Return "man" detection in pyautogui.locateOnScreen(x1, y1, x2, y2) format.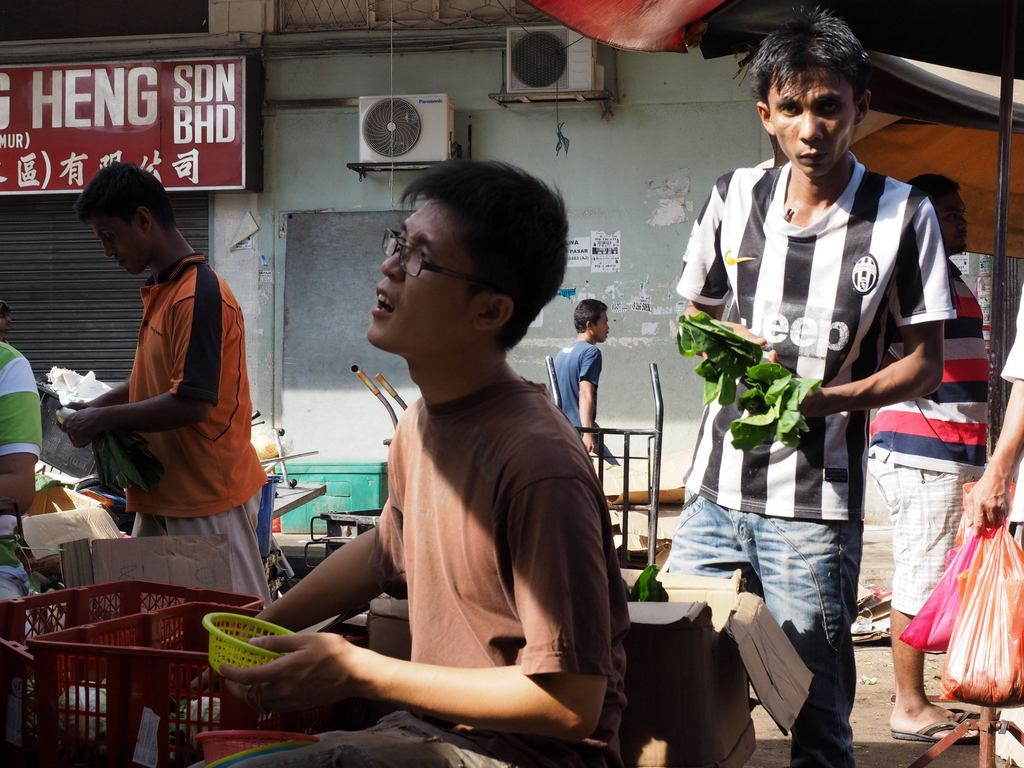
pyautogui.locateOnScreen(551, 300, 624, 460).
